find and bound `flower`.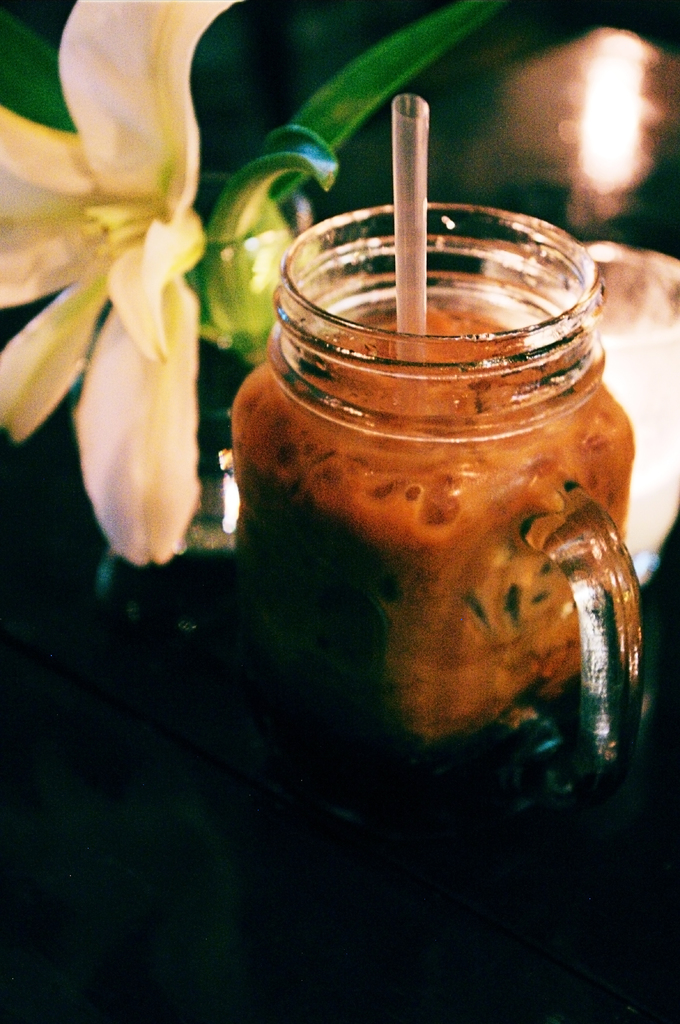
Bound: (x1=15, y1=13, x2=239, y2=559).
